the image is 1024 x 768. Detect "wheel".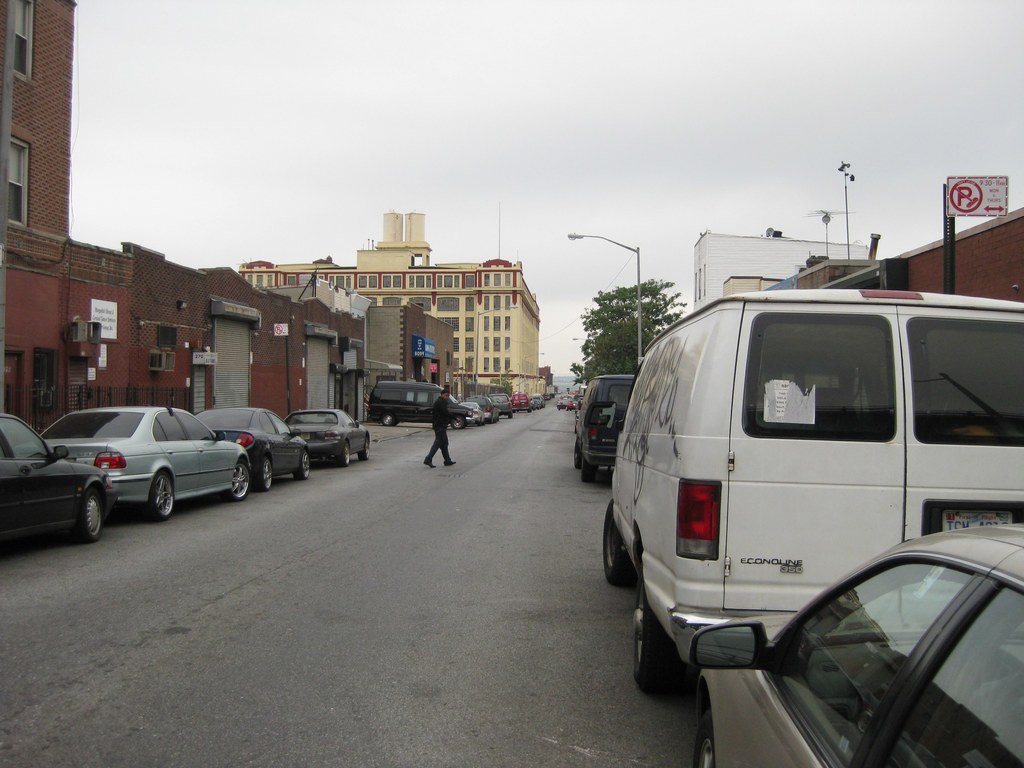
Detection: (x1=632, y1=581, x2=696, y2=696).
